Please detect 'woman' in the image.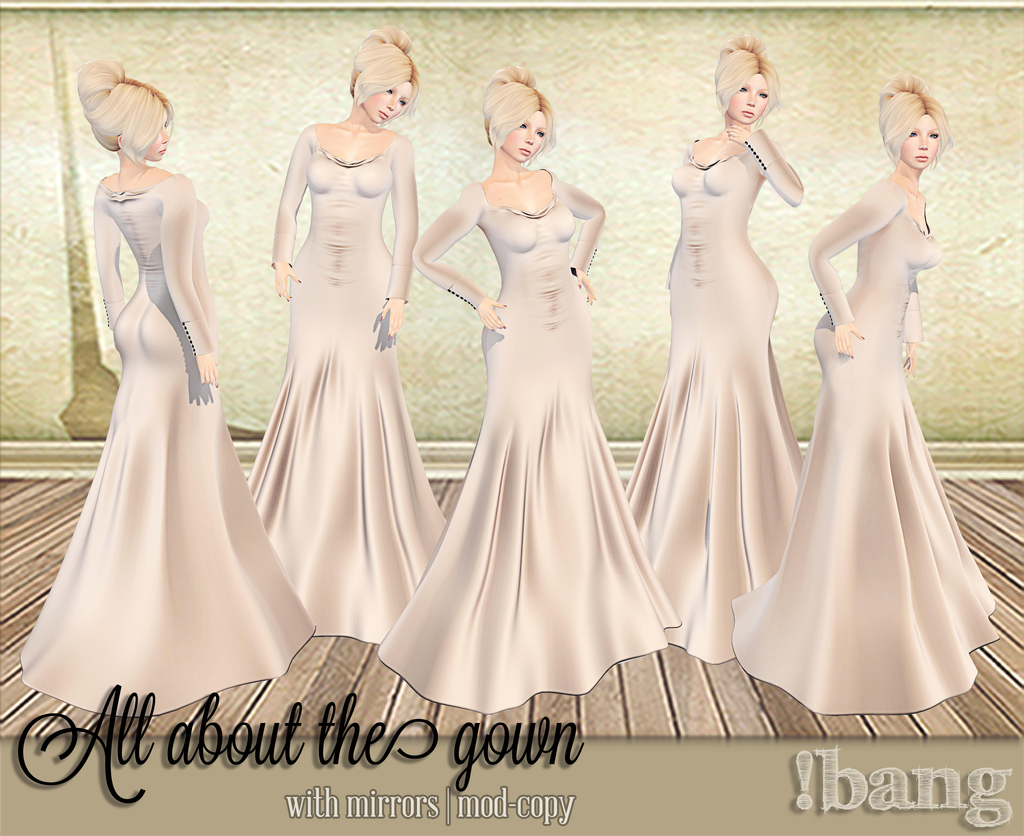
620, 33, 810, 665.
